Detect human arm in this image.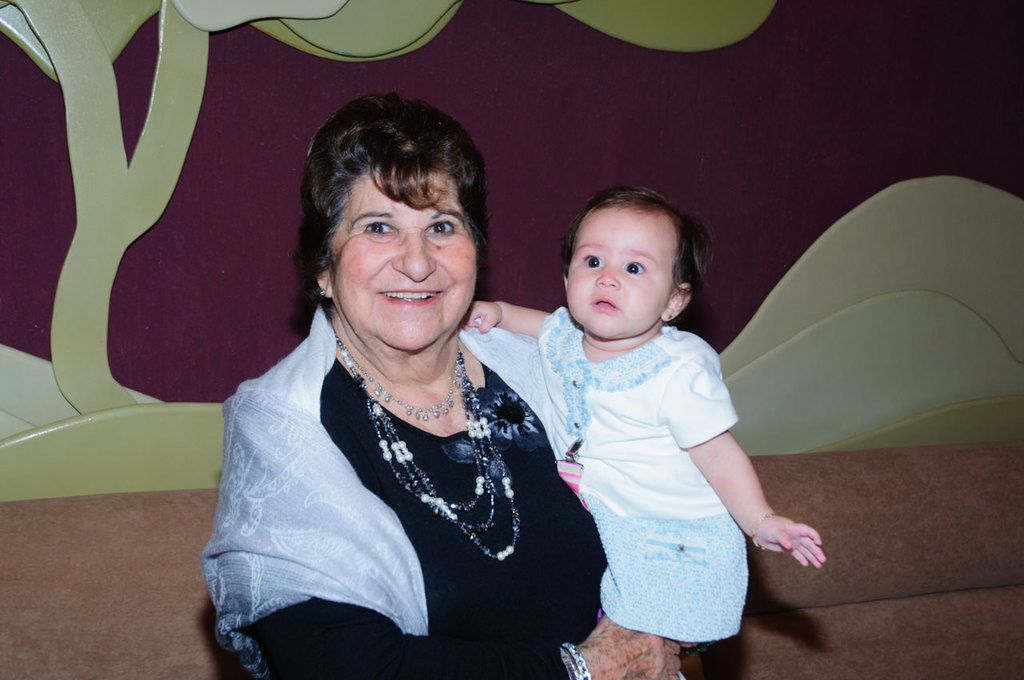
Detection: bbox(218, 378, 695, 679).
